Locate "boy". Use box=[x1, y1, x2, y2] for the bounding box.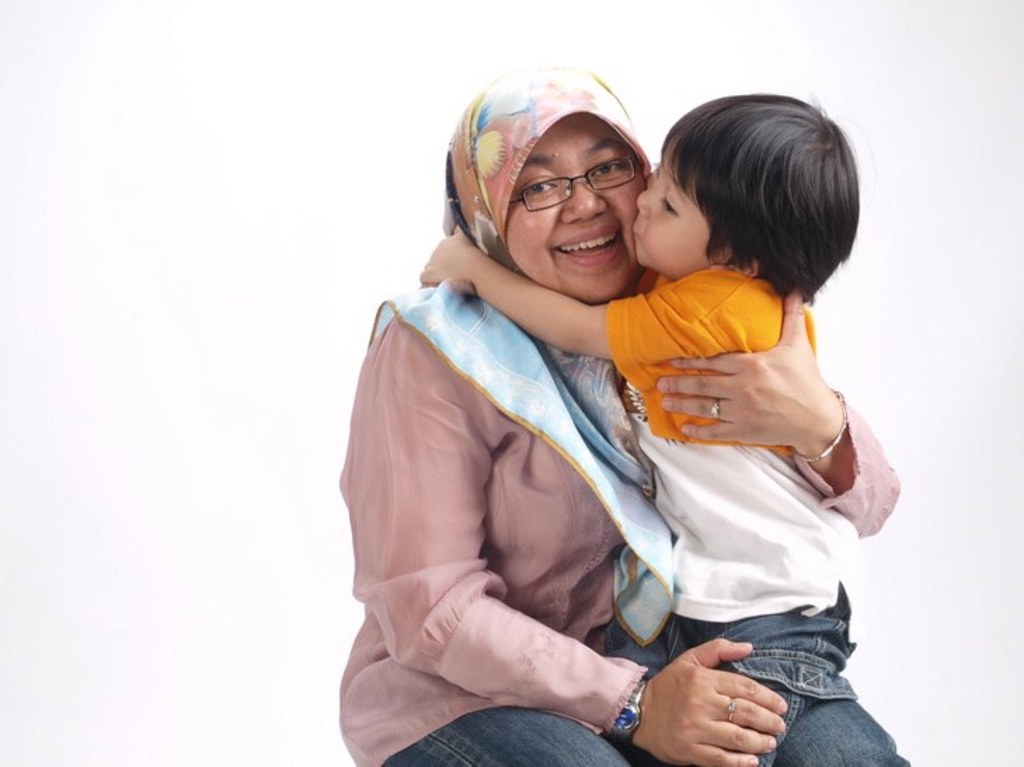
box=[383, 55, 884, 745].
